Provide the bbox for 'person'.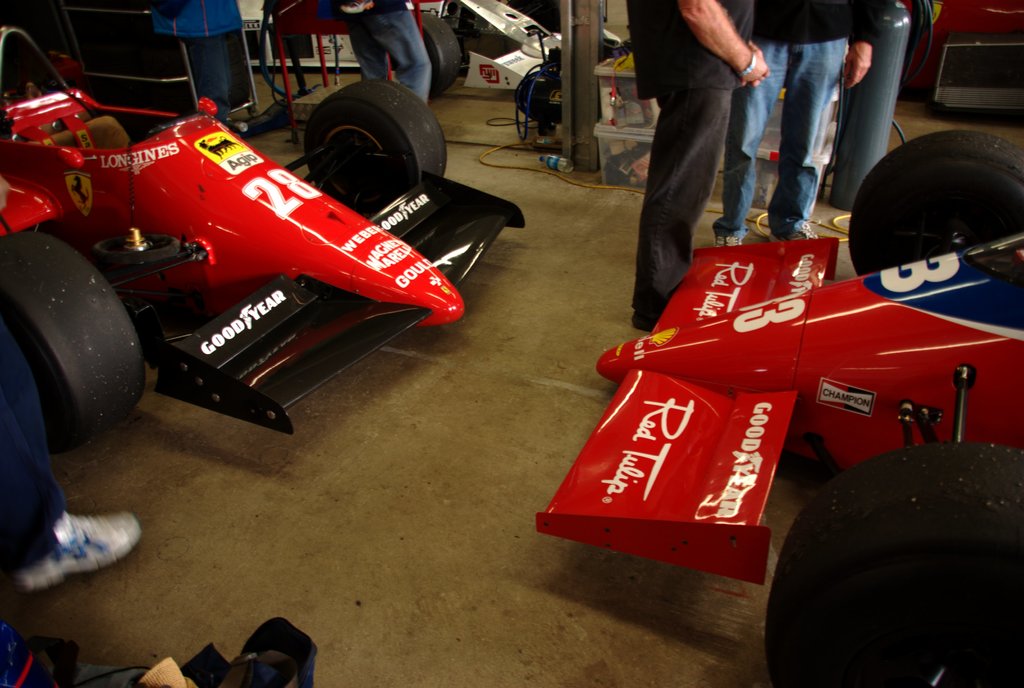
crop(609, 0, 781, 312).
